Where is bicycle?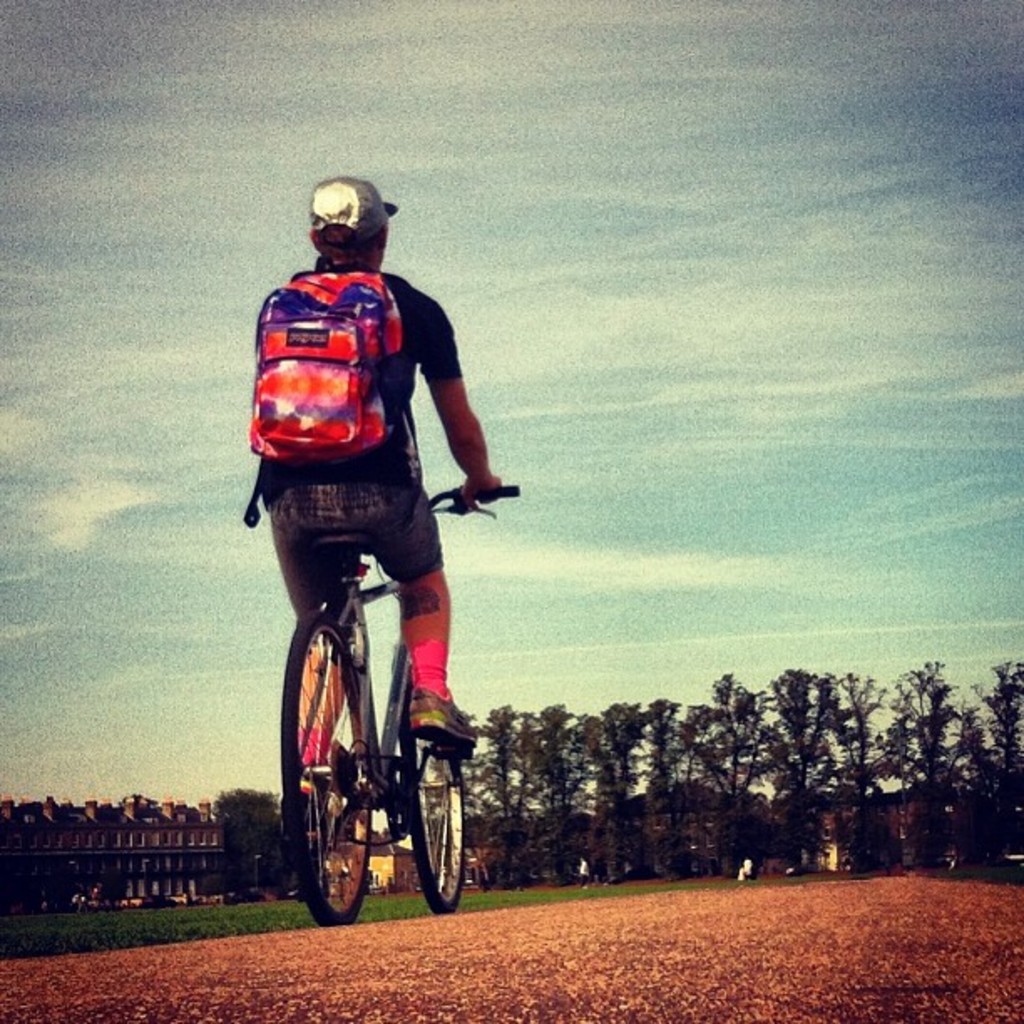
<box>256,442,482,929</box>.
